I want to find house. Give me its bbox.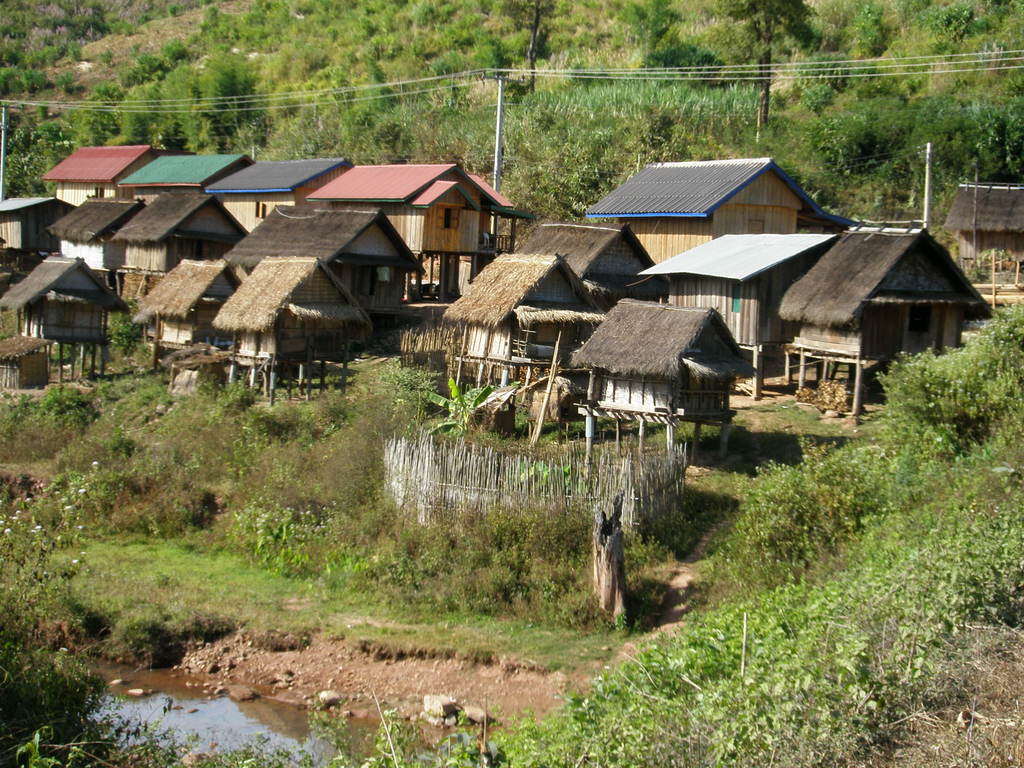
Rect(134, 257, 251, 337).
